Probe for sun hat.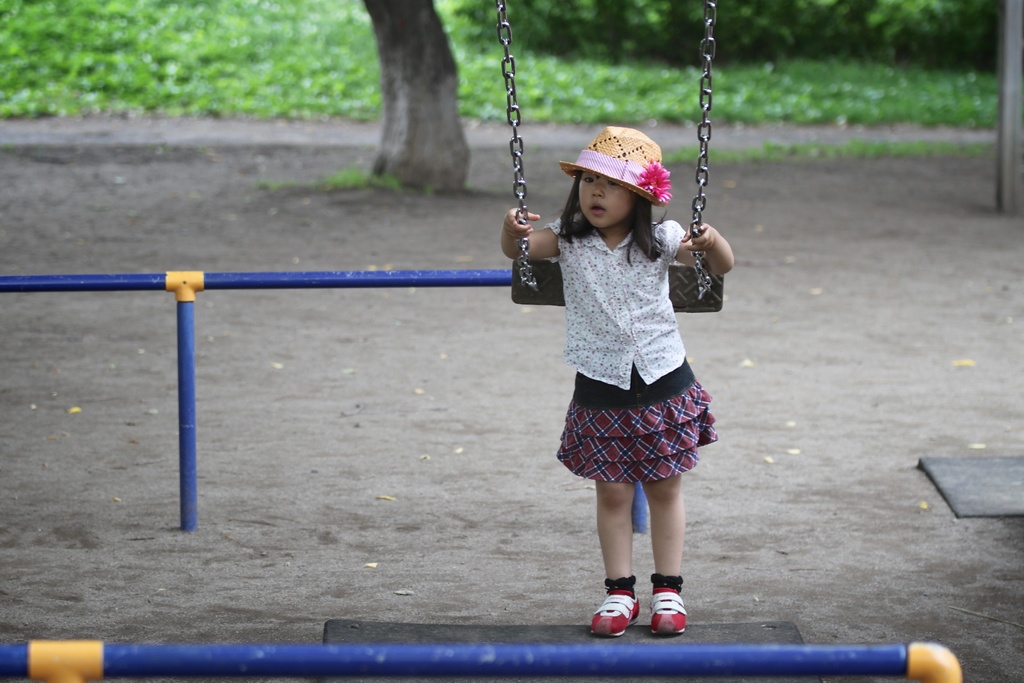
Probe result: region(563, 124, 674, 204).
